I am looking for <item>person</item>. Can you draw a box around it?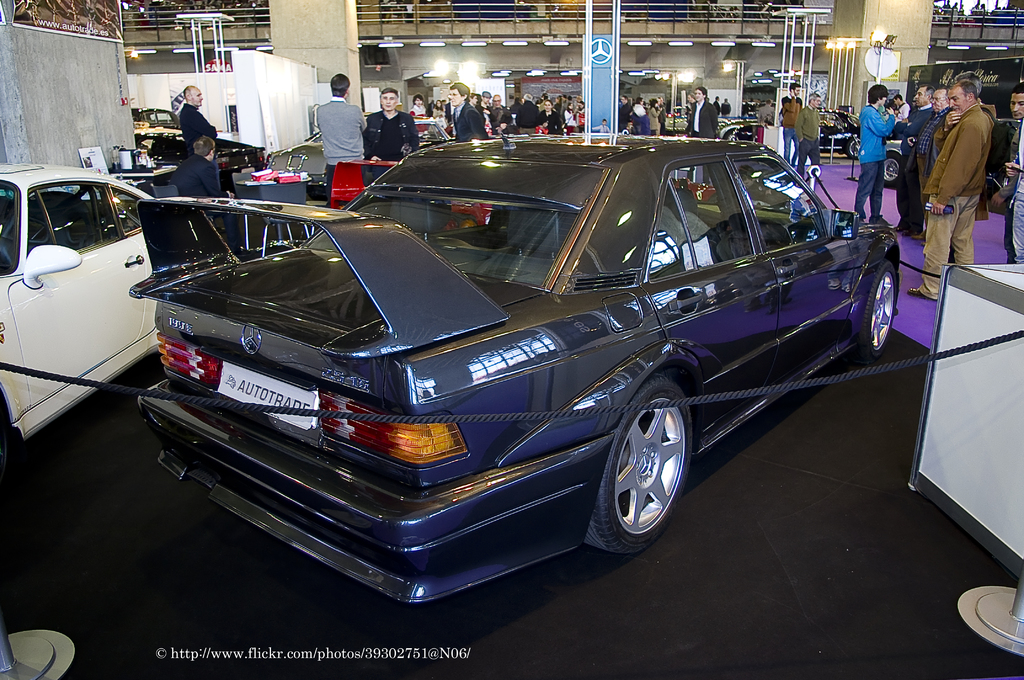
Sure, the bounding box is bbox=(858, 84, 898, 220).
